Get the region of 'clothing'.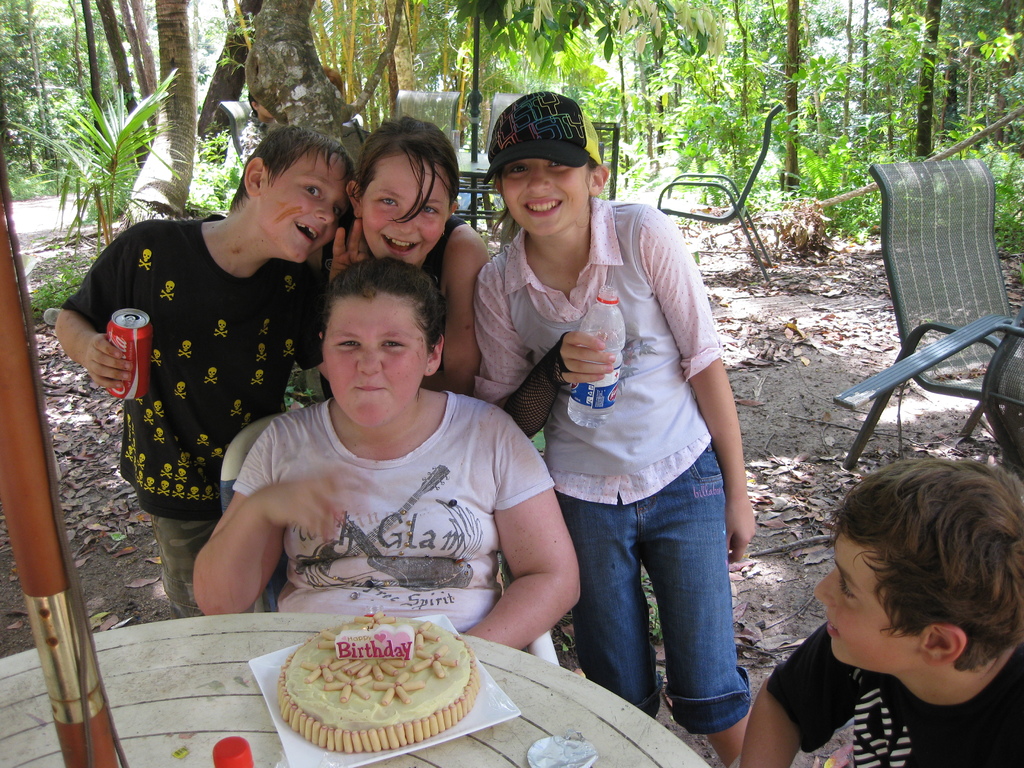
[x1=766, y1=621, x2=1023, y2=767].
